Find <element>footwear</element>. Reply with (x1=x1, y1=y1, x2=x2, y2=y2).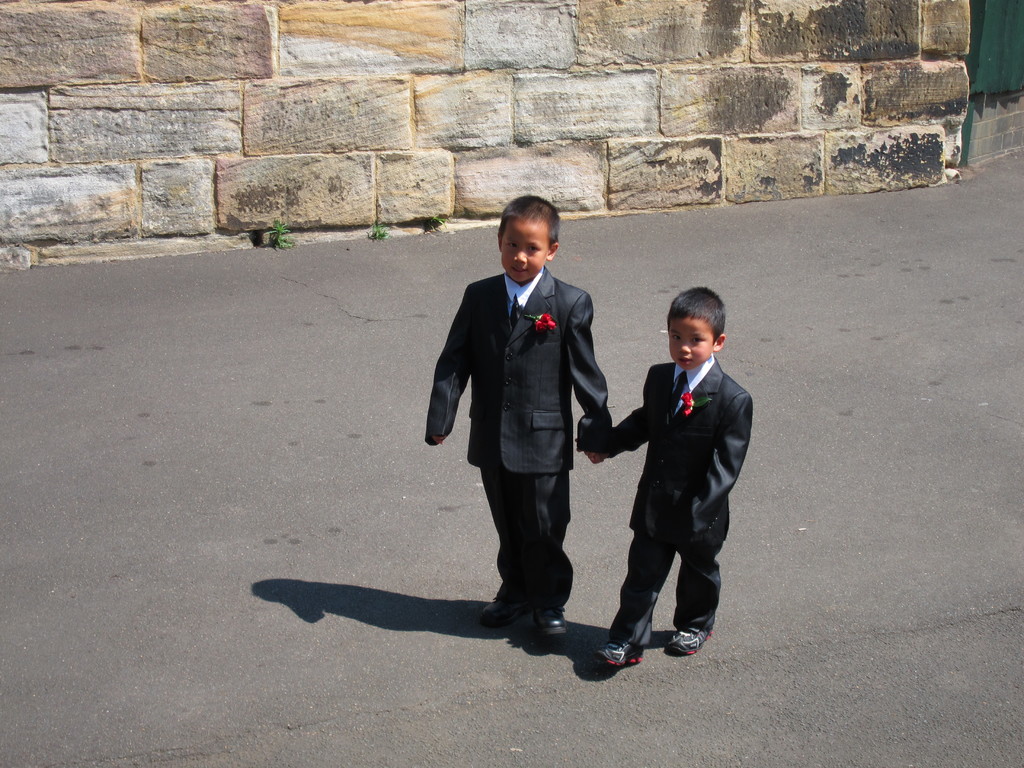
(x1=528, y1=610, x2=568, y2=631).
